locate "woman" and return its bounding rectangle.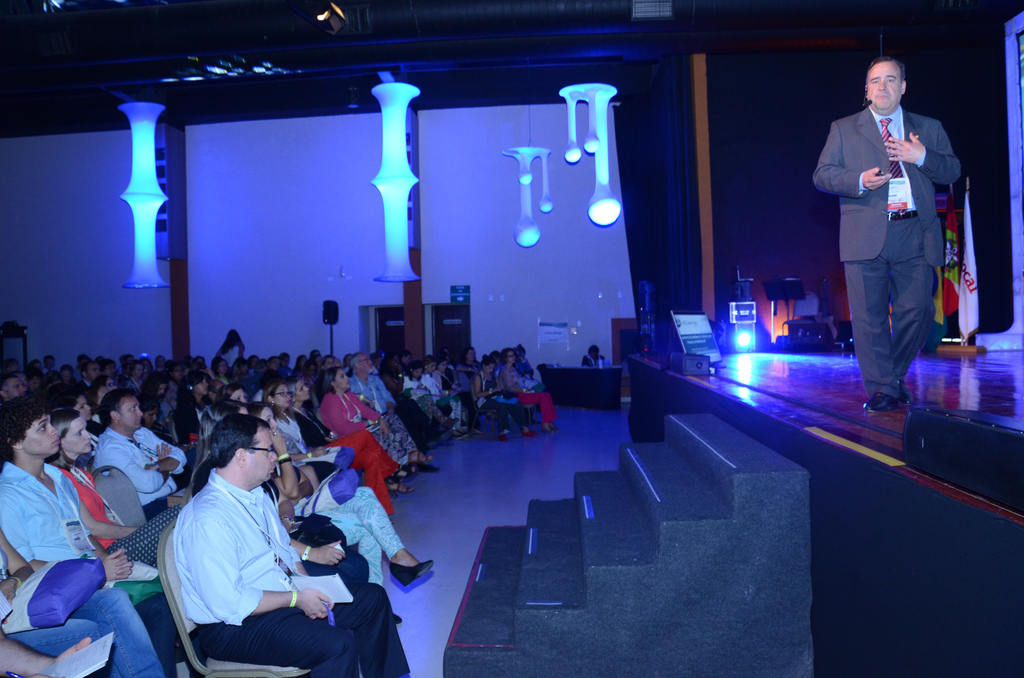
52, 389, 110, 439.
